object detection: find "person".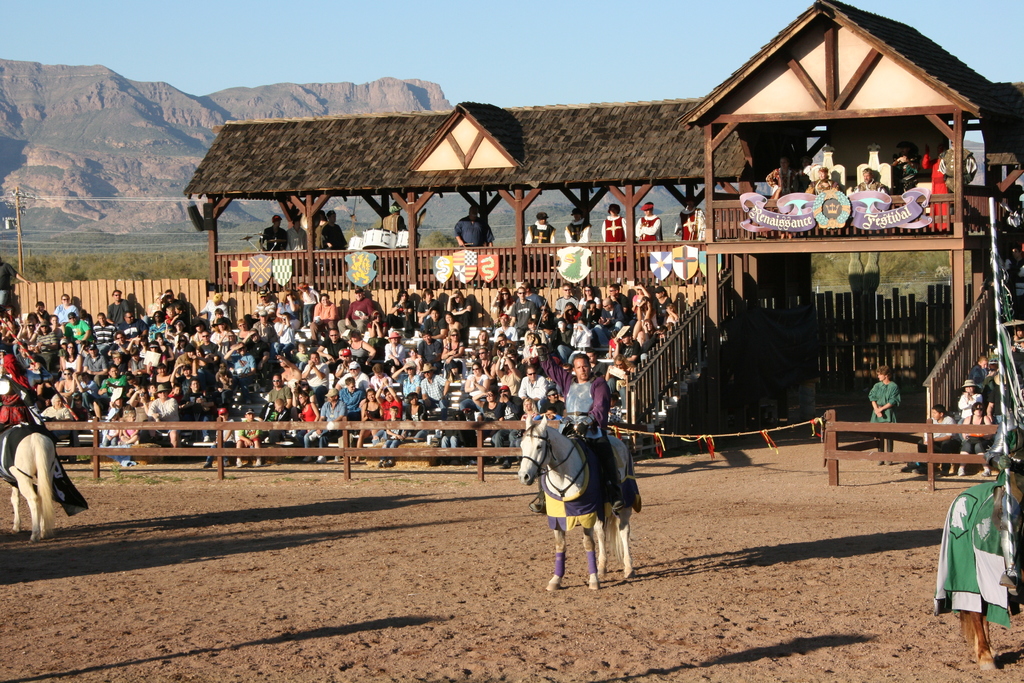
x1=454 y1=201 x2=496 y2=252.
